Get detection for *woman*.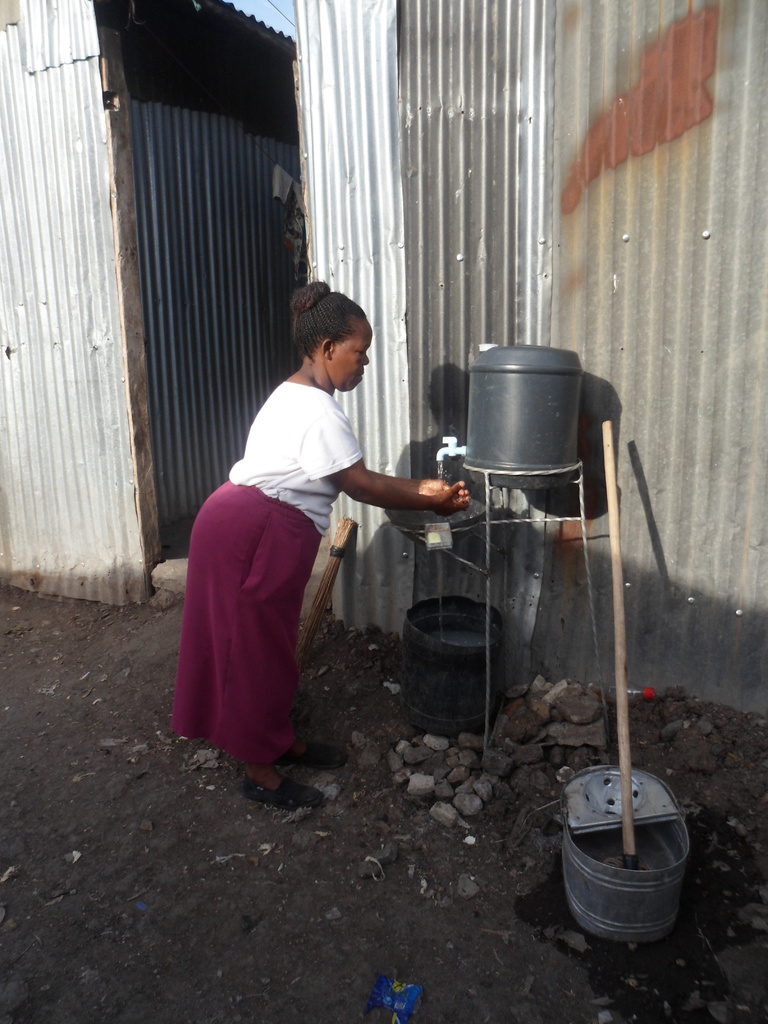
Detection: bbox(179, 329, 381, 801).
